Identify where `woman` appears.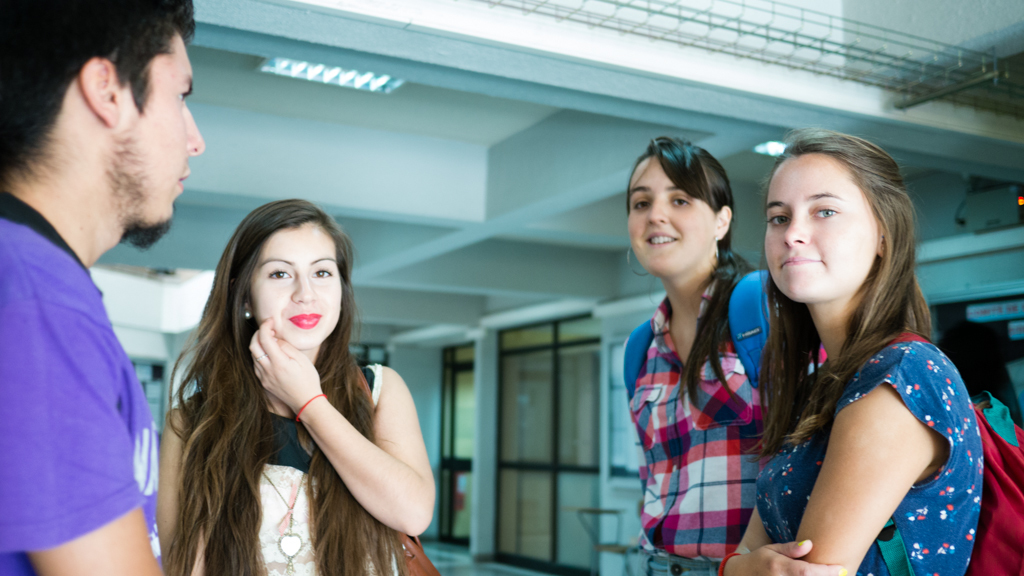
Appears at <bbox>158, 198, 440, 575</bbox>.
